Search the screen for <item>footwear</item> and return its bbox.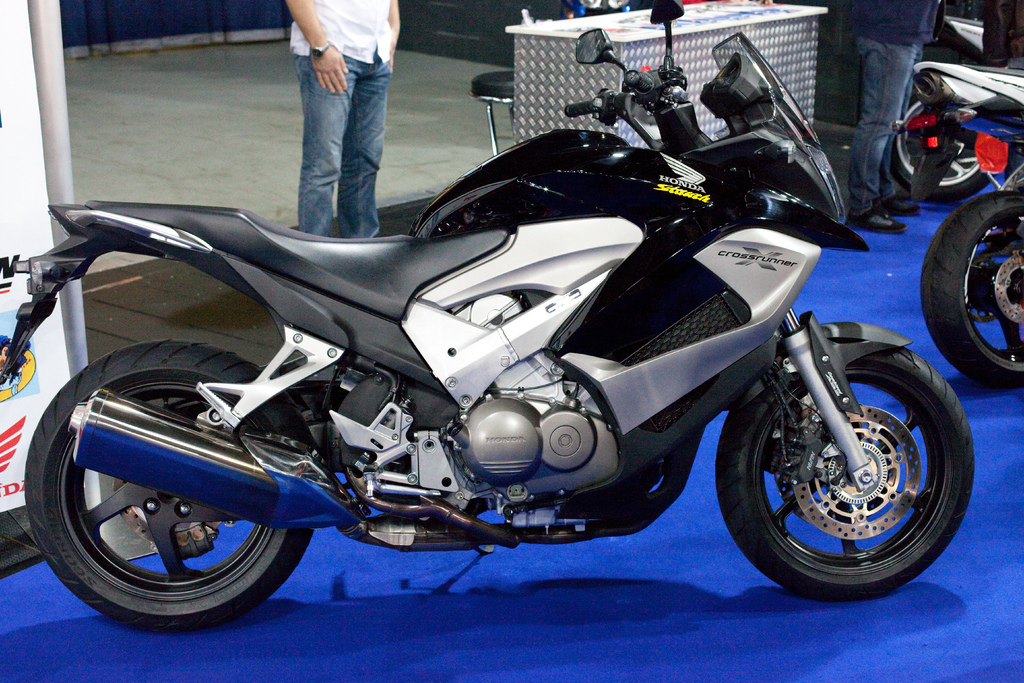
Found: [x1=854, y1=204, x2=914, y2=235].
